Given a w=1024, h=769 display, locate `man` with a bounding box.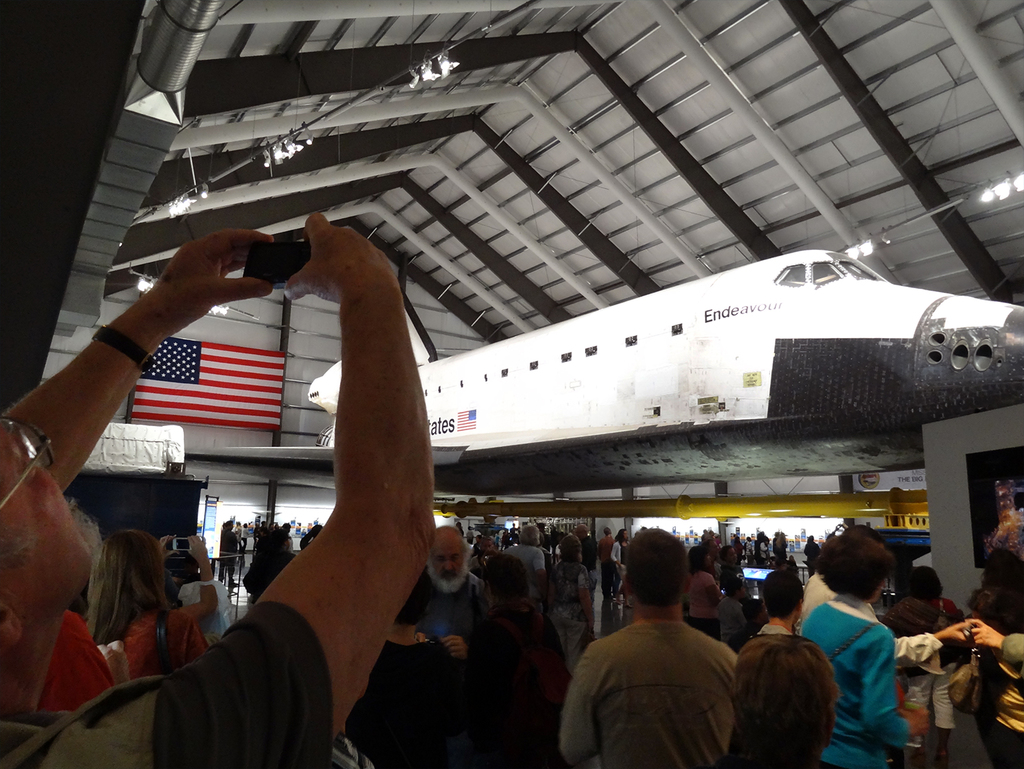
Located: l=548, t=554, r=758, b=761.
